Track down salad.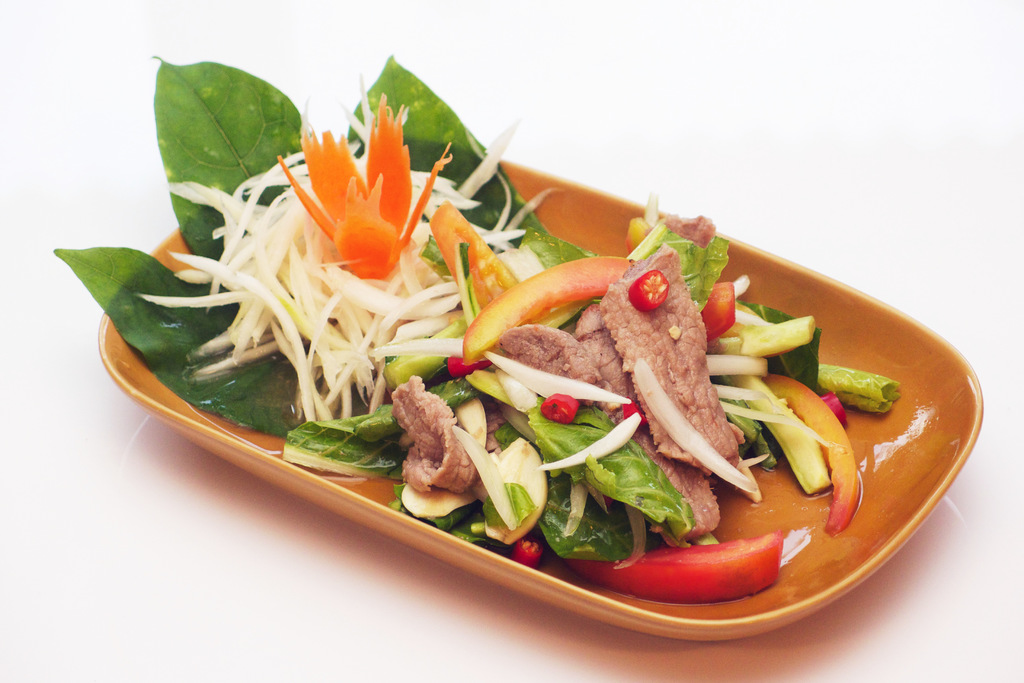
Tracked to (51, 52, 906, 604).
